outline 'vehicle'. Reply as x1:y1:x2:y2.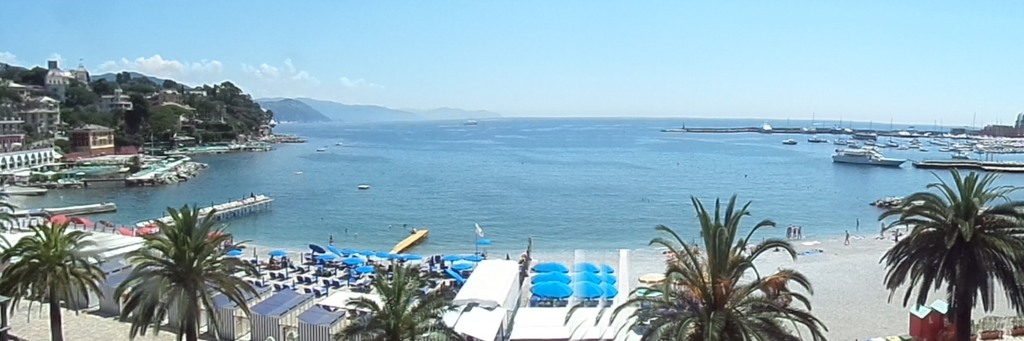
833:145:908:168.
